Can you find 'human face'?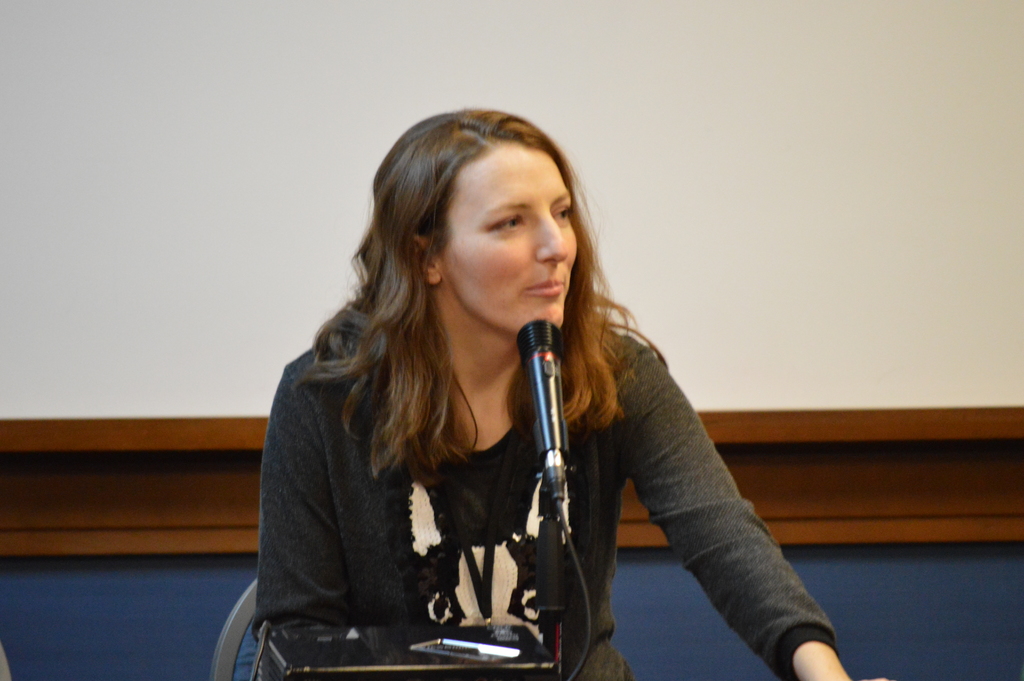
Yes, bounding box: 445 149 579 332.
